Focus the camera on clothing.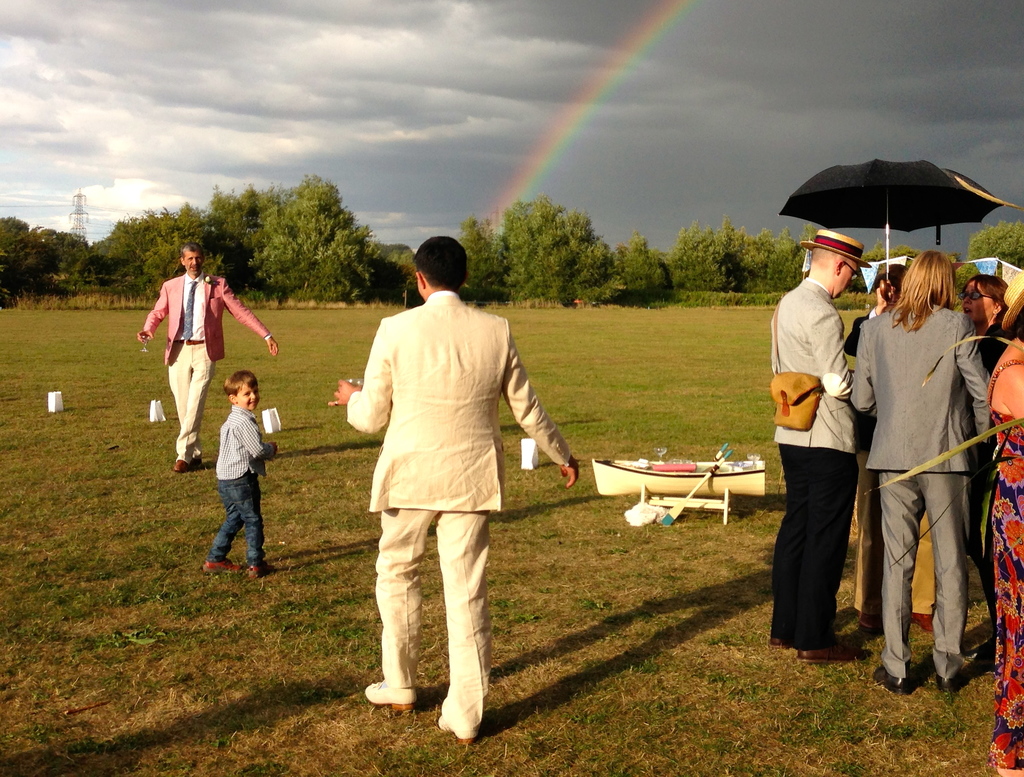
Focus region: l=988, t=358, r=1023, b=768.
